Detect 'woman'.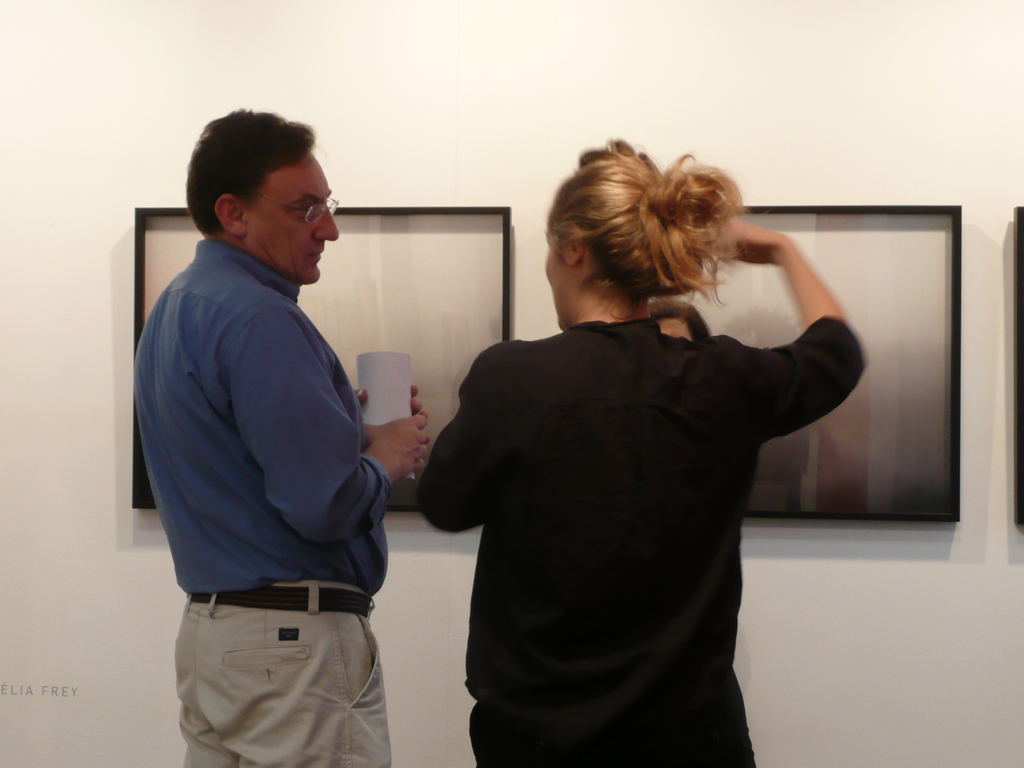
Detected at l=648, t=298, r=710, b=344.
